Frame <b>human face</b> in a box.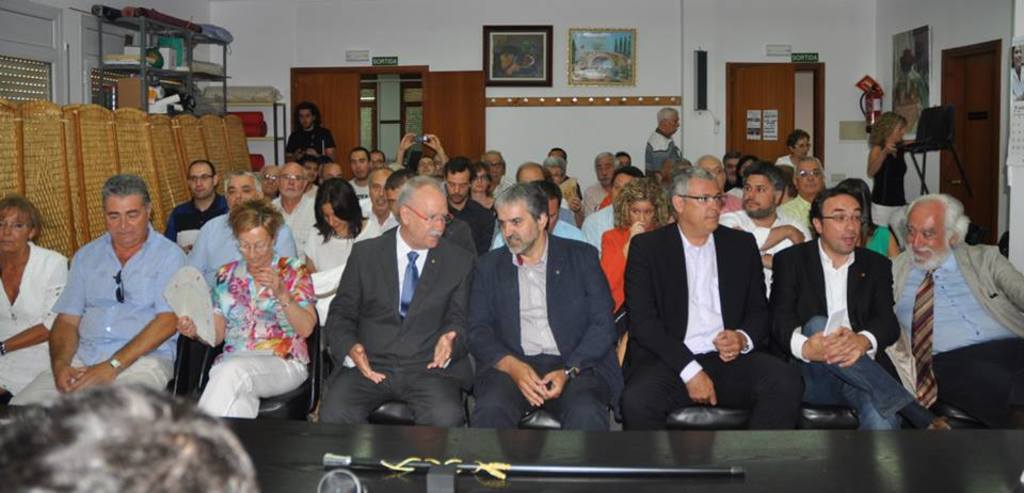
[x1=321, y1=163, x2=341, y2=182].
